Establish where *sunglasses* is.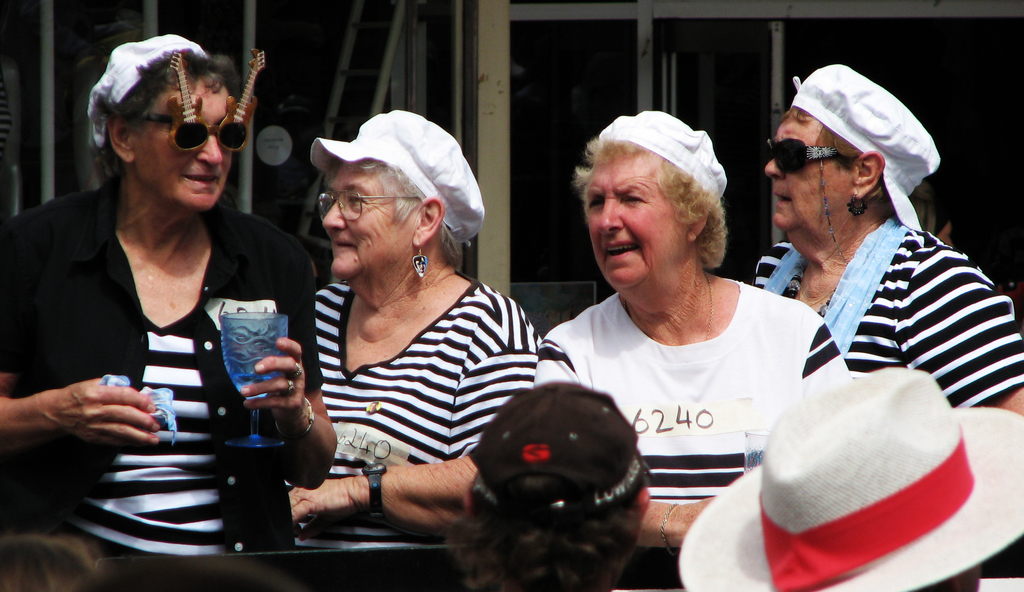
Established at left=128, top=45, right=266, bottom=153.
